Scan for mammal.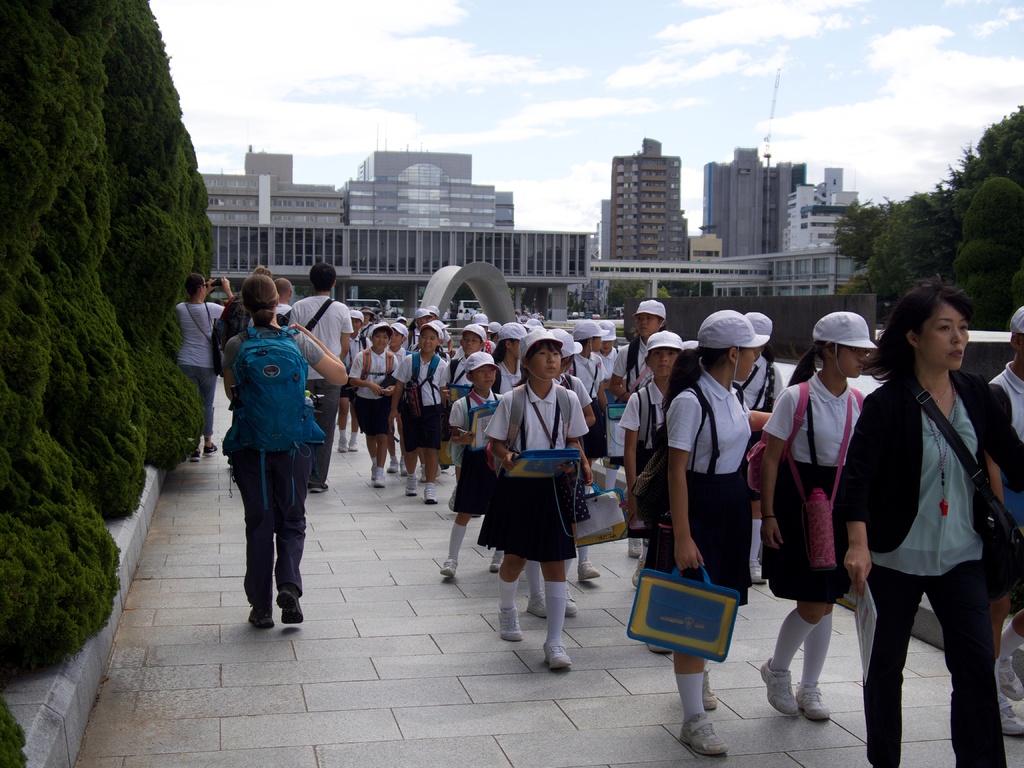
Scan result: 176:273:238:463.
